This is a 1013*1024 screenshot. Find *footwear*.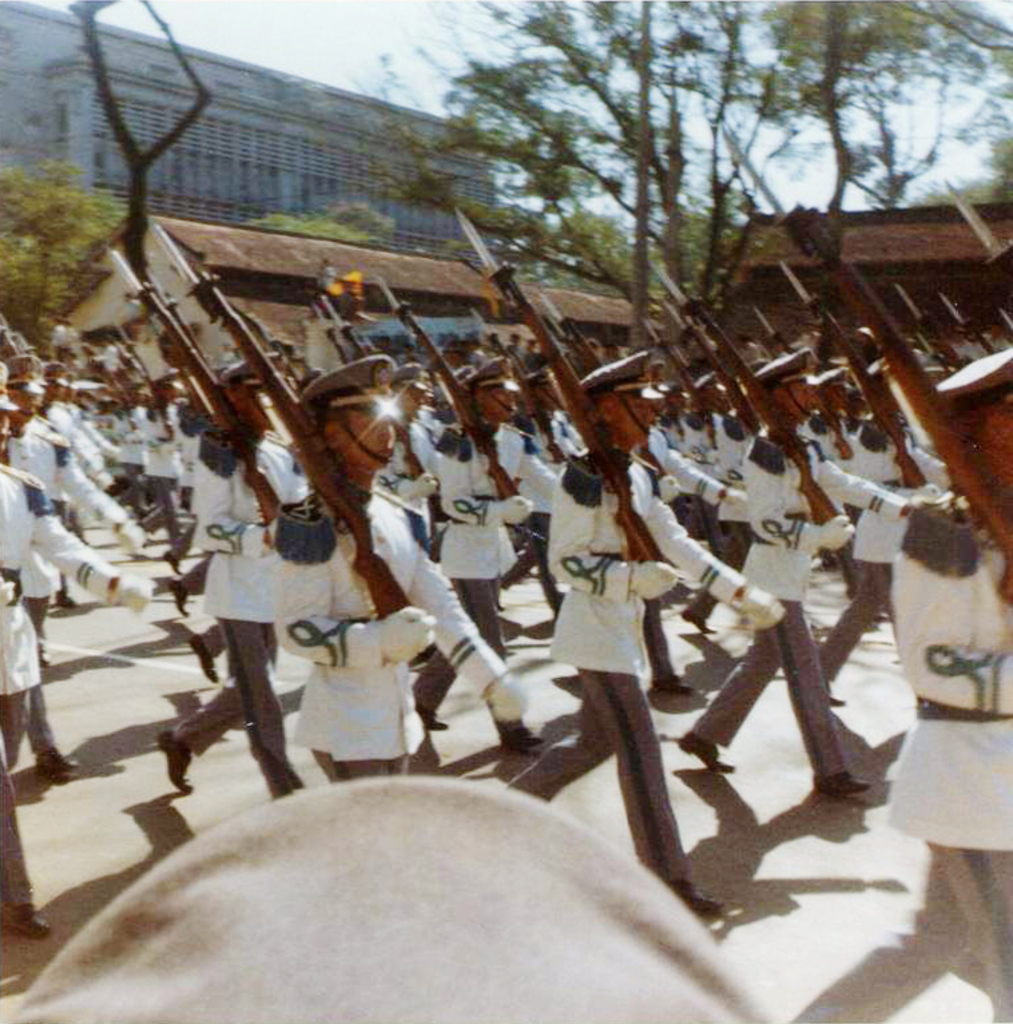
Bounding box: {"left": 682, "top": 733, "right": 739, "bottom": 774}.
